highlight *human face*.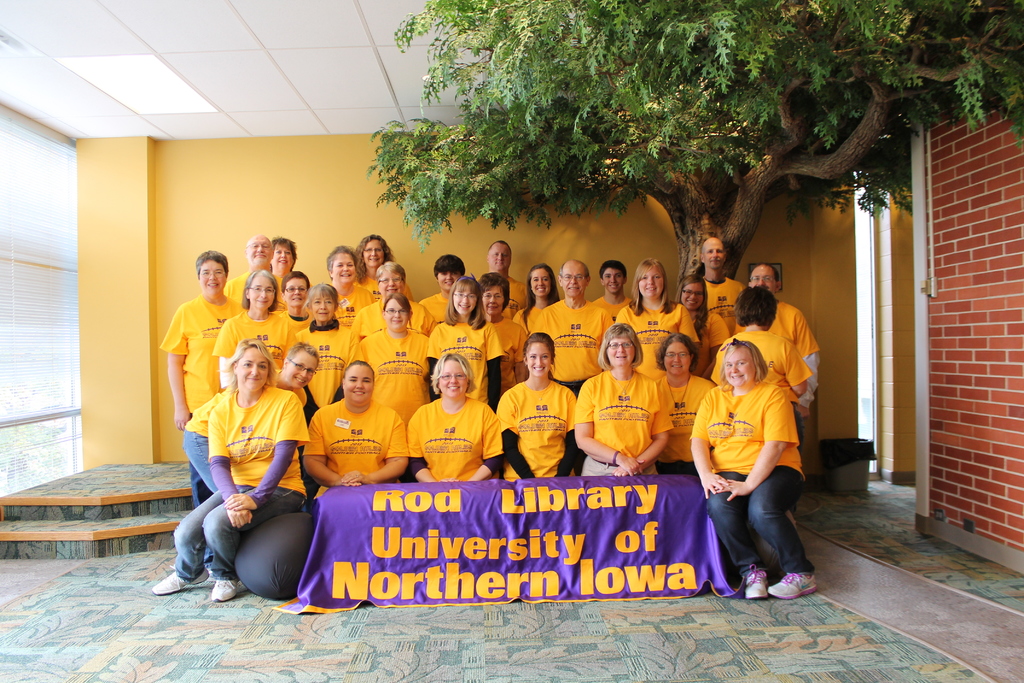
Highlighted region: x1=666, y1=340, x2=691, y2=375.
